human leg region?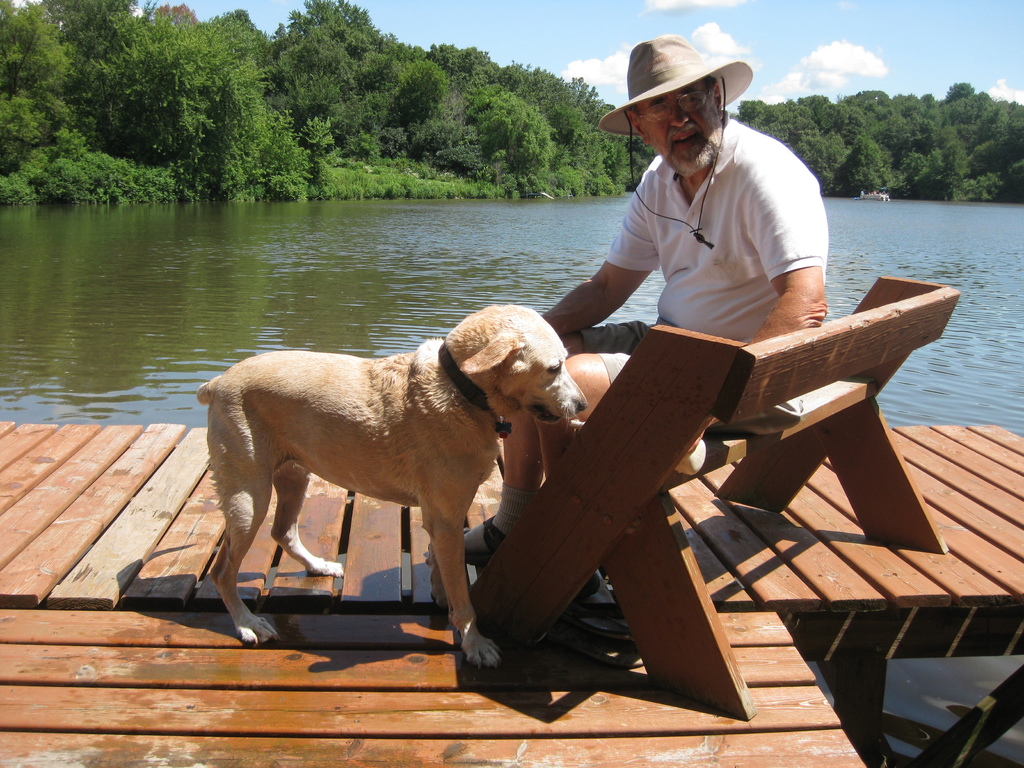
bbox=[424, 317, 635, 563]
